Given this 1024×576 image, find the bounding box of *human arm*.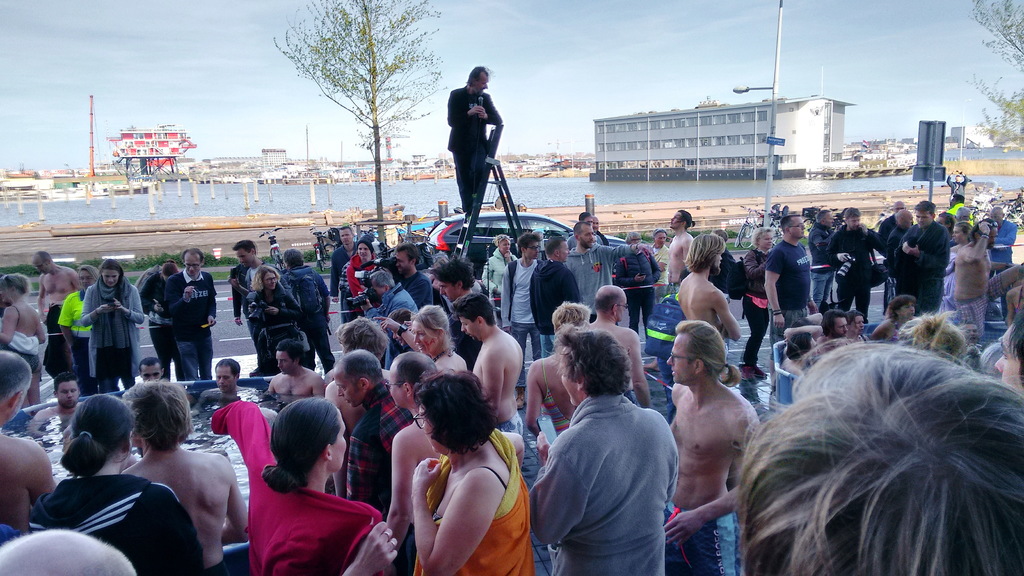
bbox=[497, 267, 513, 333].
